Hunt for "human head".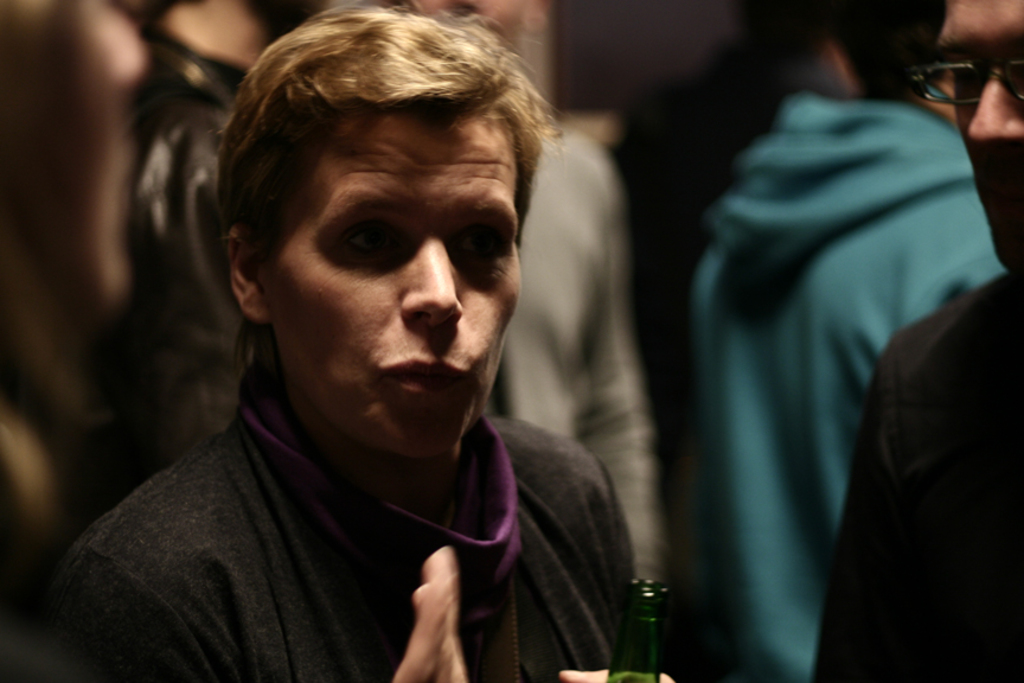
Hunted down at select_region(939, 0, 1023, 263).
